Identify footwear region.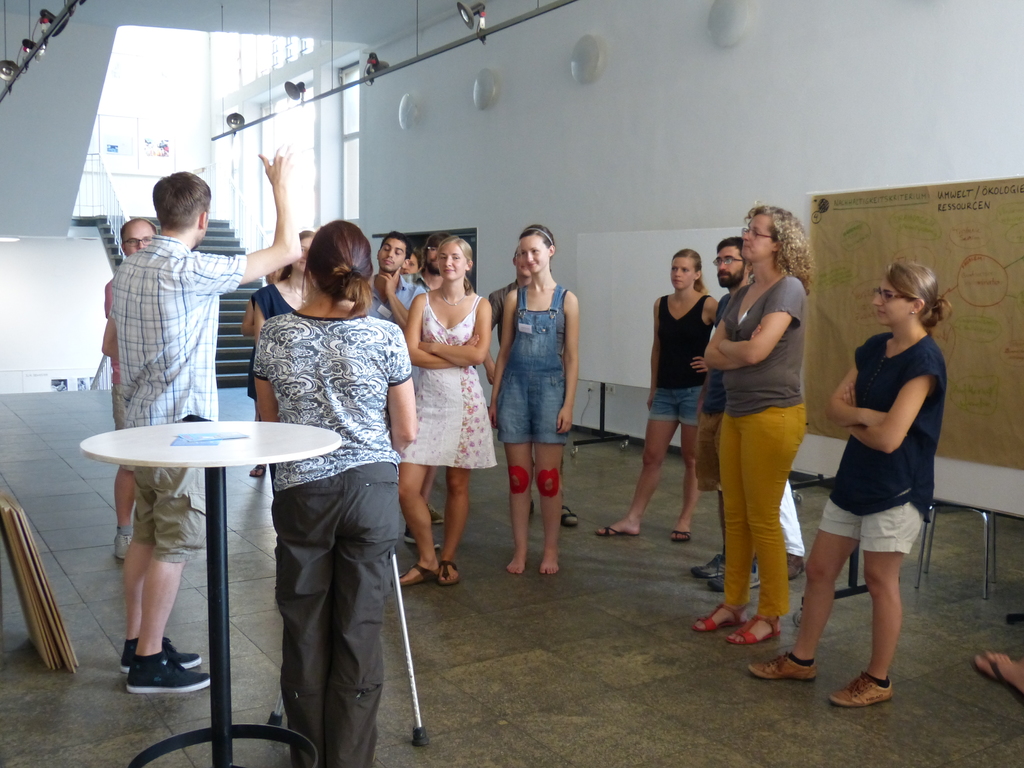
Region: [x1=403, y1=525, x2=439, y2=546].
